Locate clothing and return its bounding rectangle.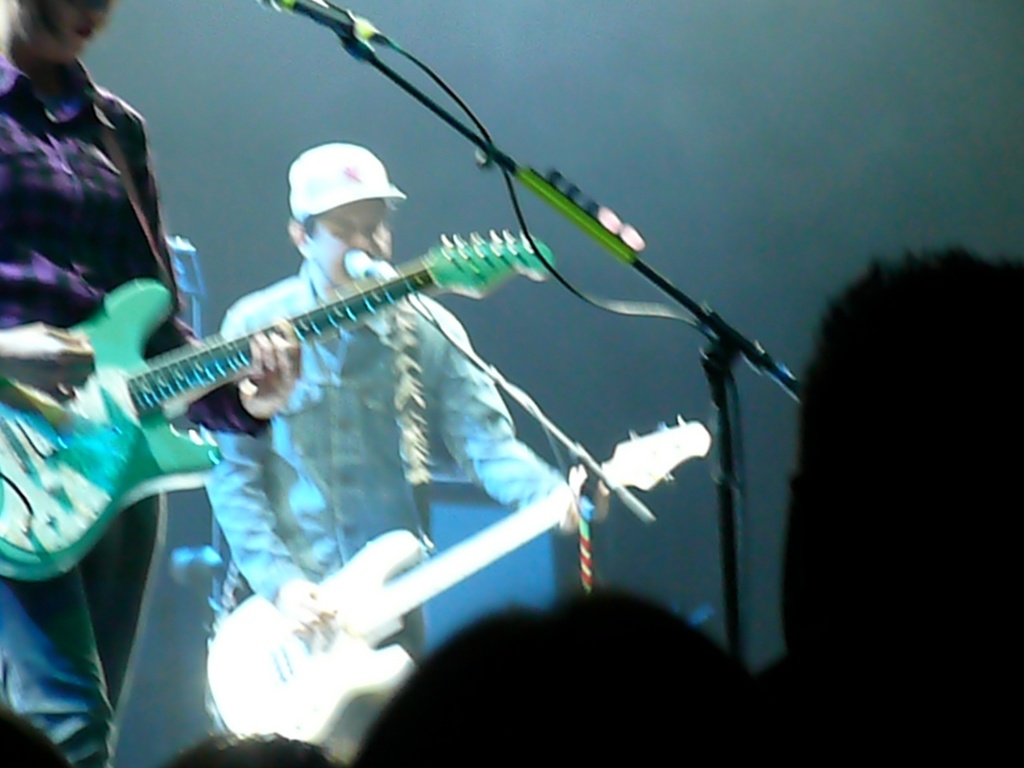
box=[0, 58, 191, 766].
